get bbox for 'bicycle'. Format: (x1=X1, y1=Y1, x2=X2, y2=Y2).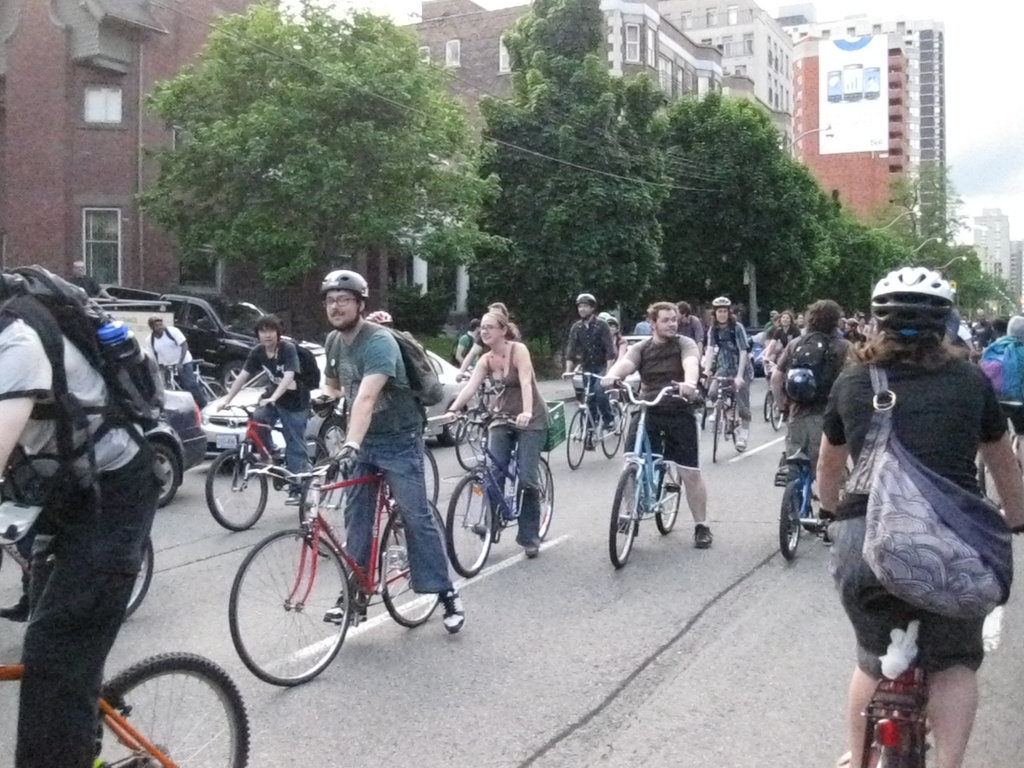
(x1=0, y1=548, x2=256, y2=767).
